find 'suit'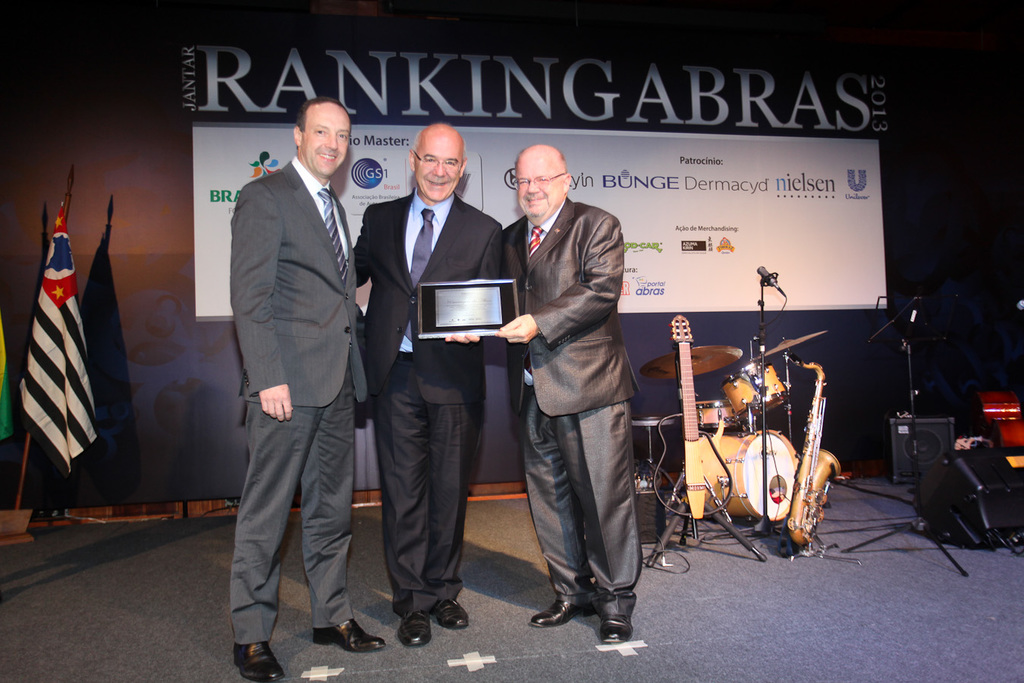
354,187,510,622
